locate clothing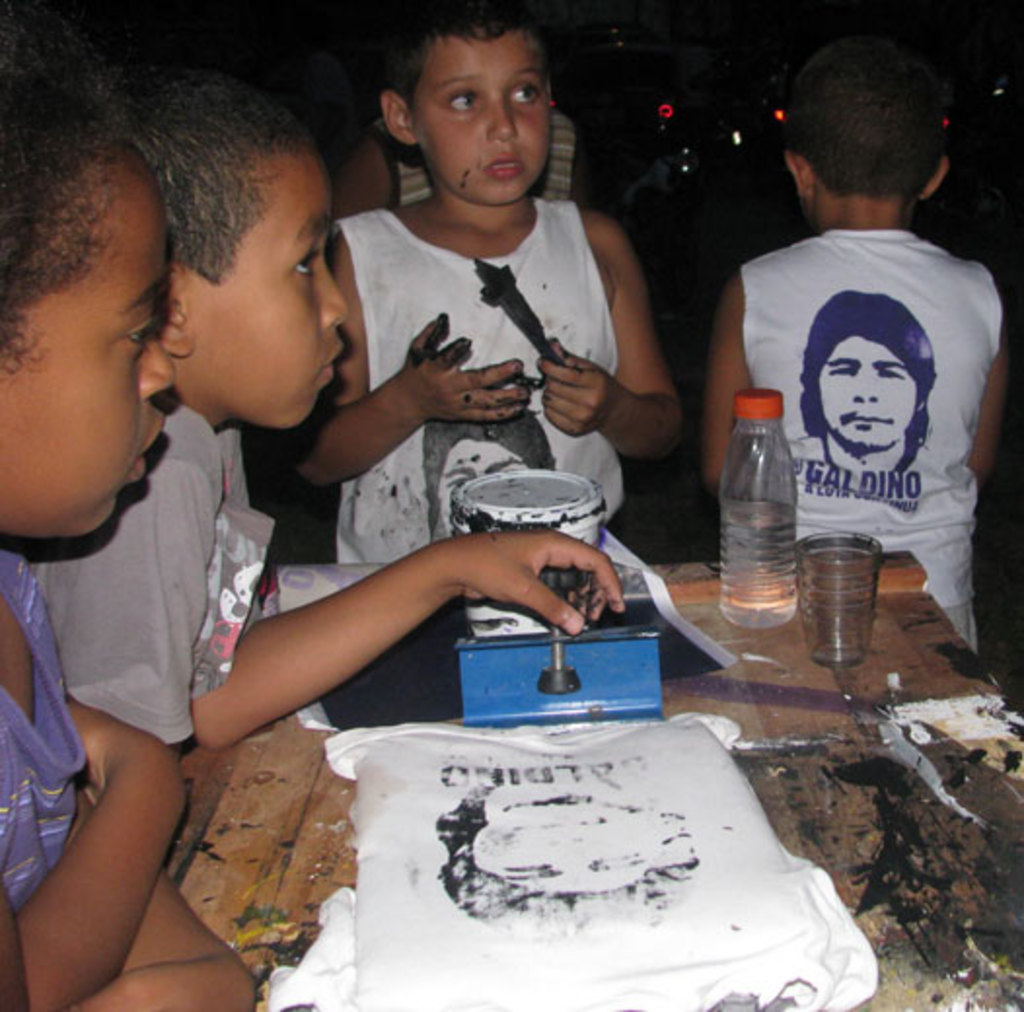
<bbox>738, 234, 993, 631</bbox>
